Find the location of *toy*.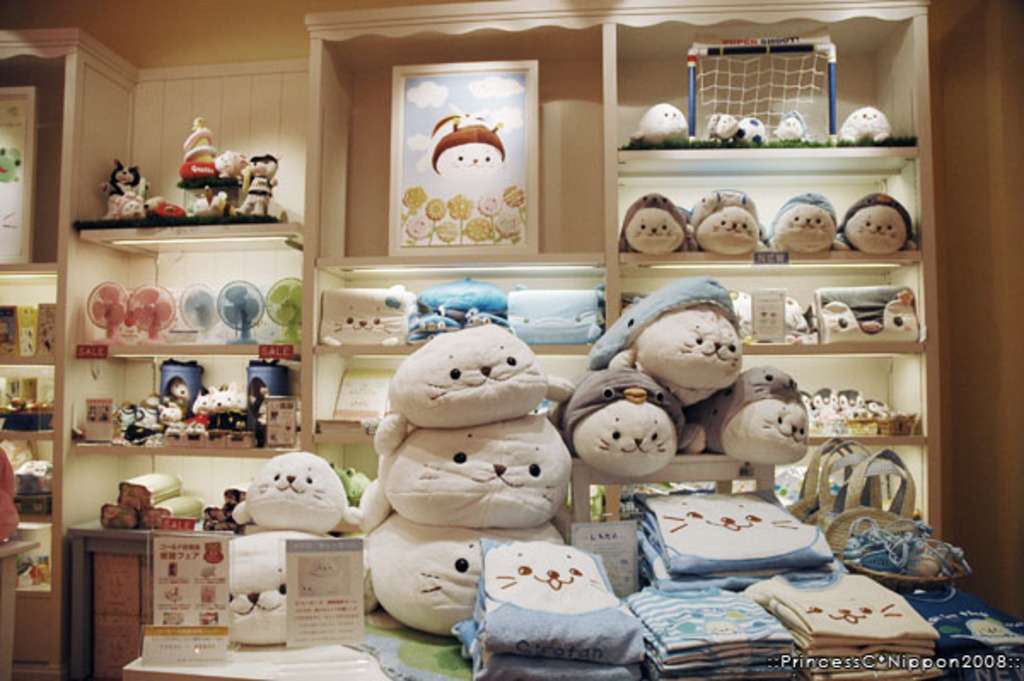
Location: detection(652, 353, 824, 483).
